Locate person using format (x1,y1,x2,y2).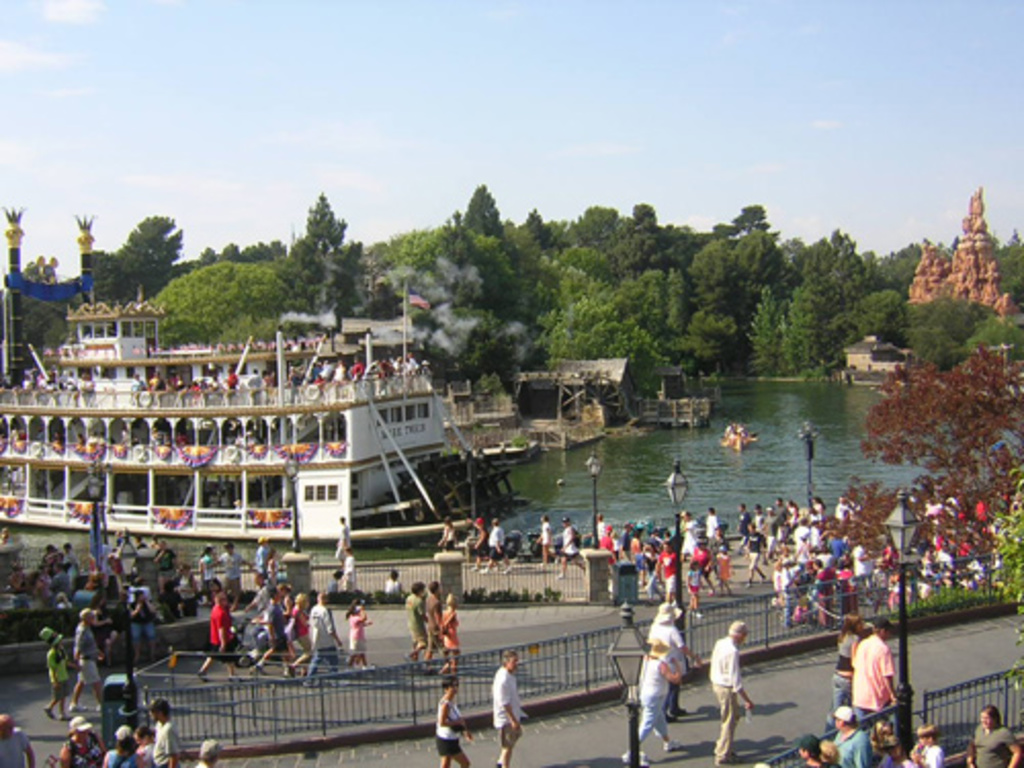
(963,700,1022,766).
